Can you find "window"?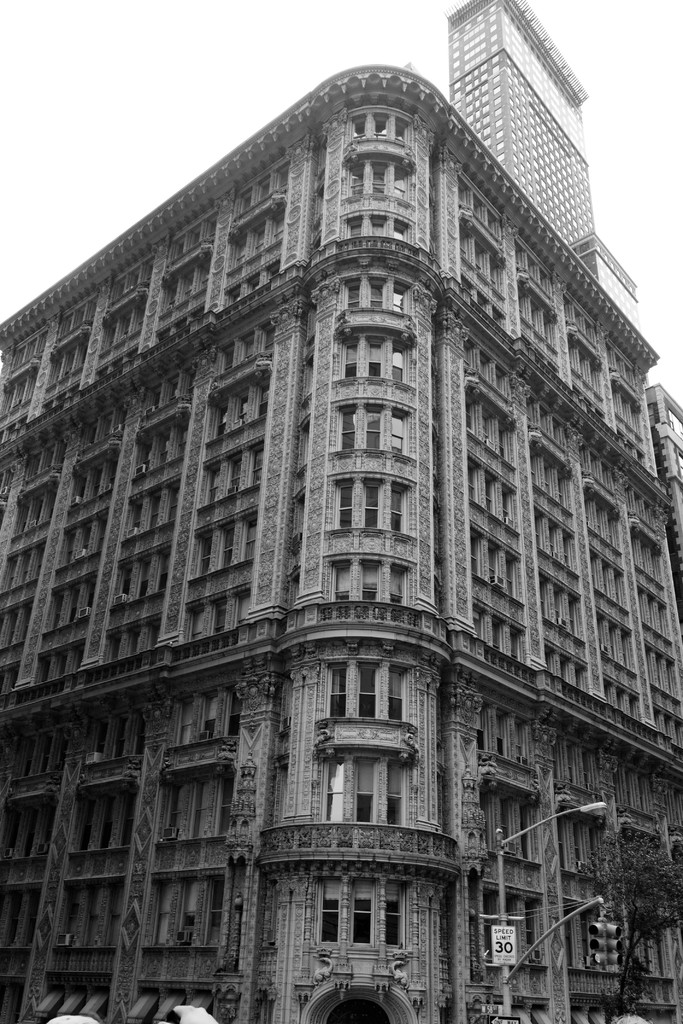
Yes, bounding box: 470/516/523/607.
